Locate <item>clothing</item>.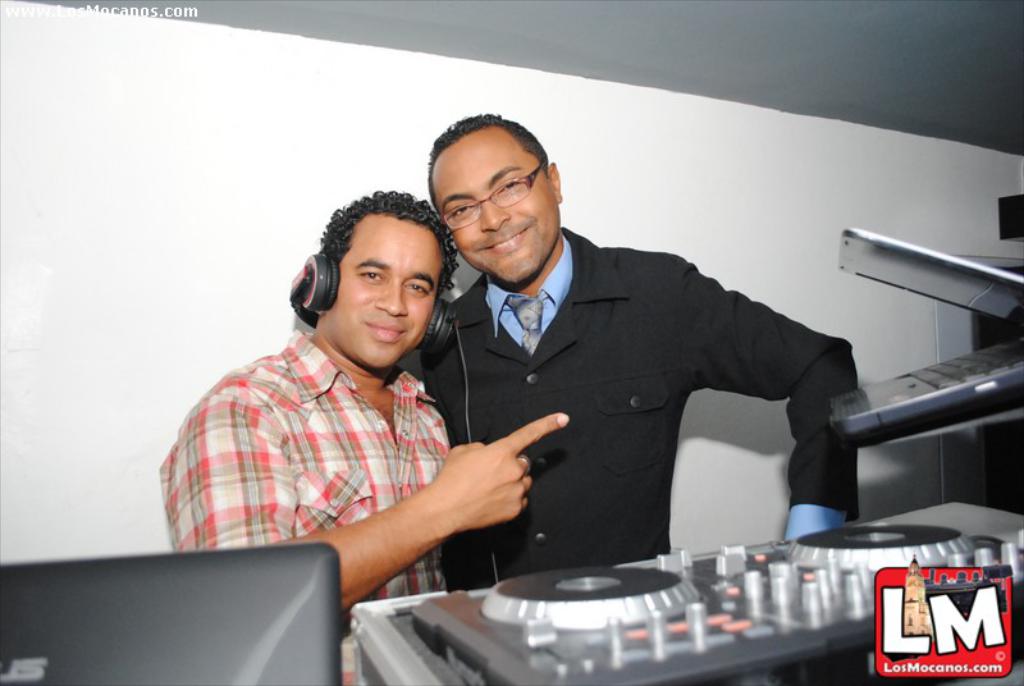
Bounding box: (left=159, top=323, right=454, bottom=634).
